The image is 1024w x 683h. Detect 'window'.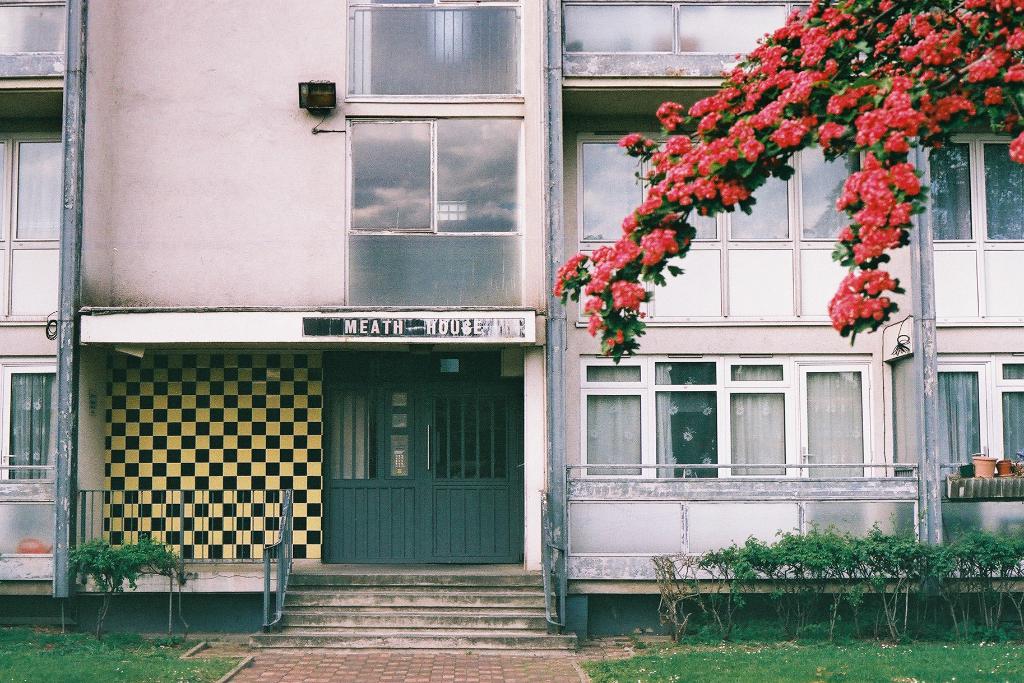
Detection: (0, 130, 61, 315).
